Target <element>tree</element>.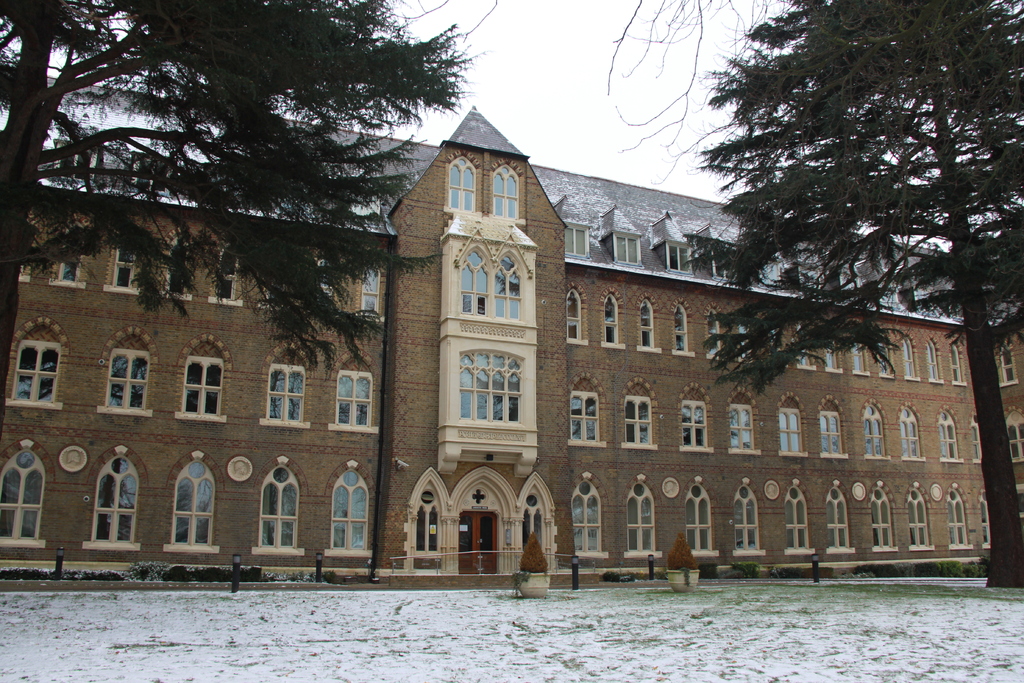
Target region: <box>26,10,455,364</box>.
